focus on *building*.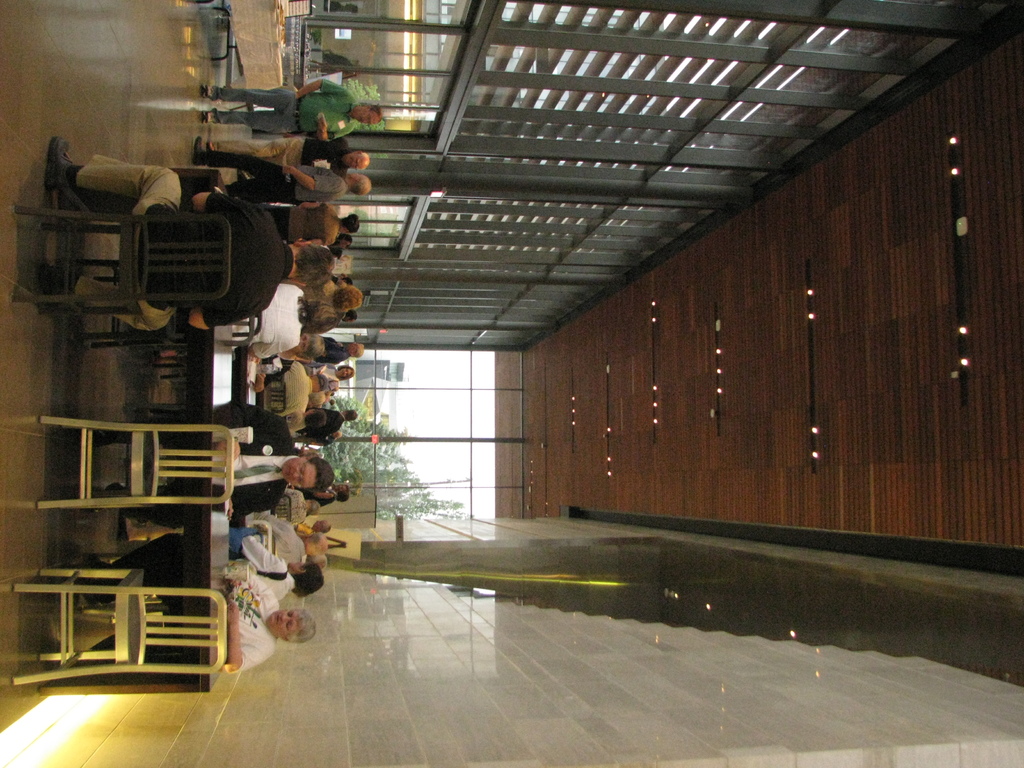
Focused at region(0, 0, 1023, 767).
